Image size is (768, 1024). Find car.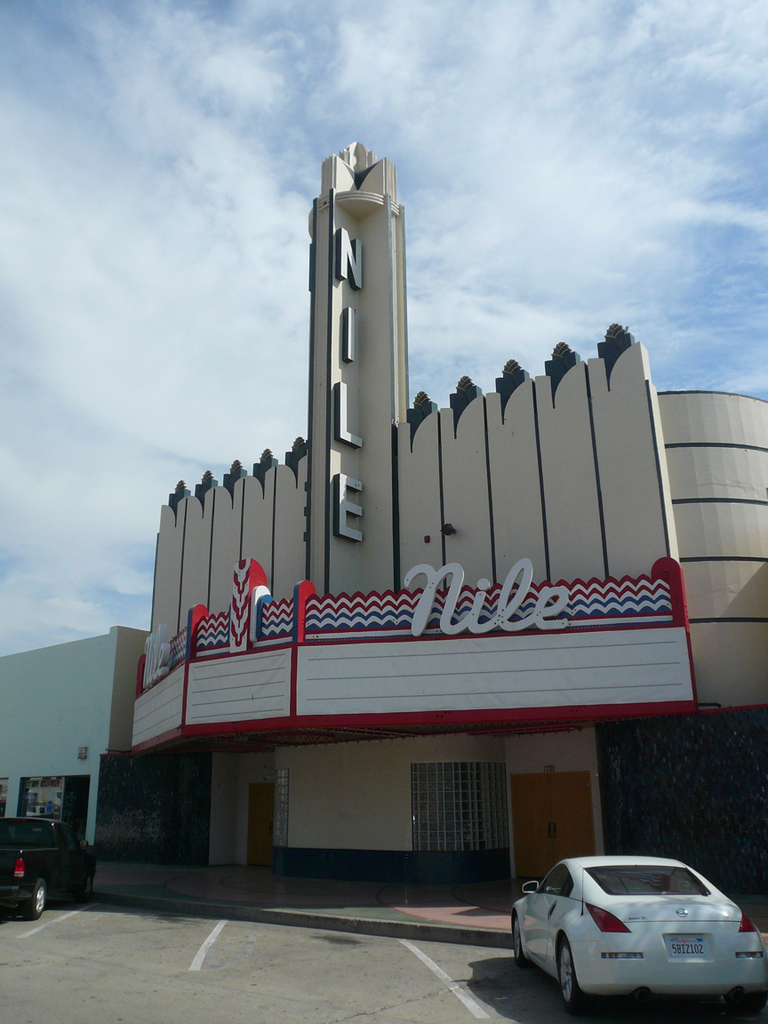
[0, 811, 92, 918].
